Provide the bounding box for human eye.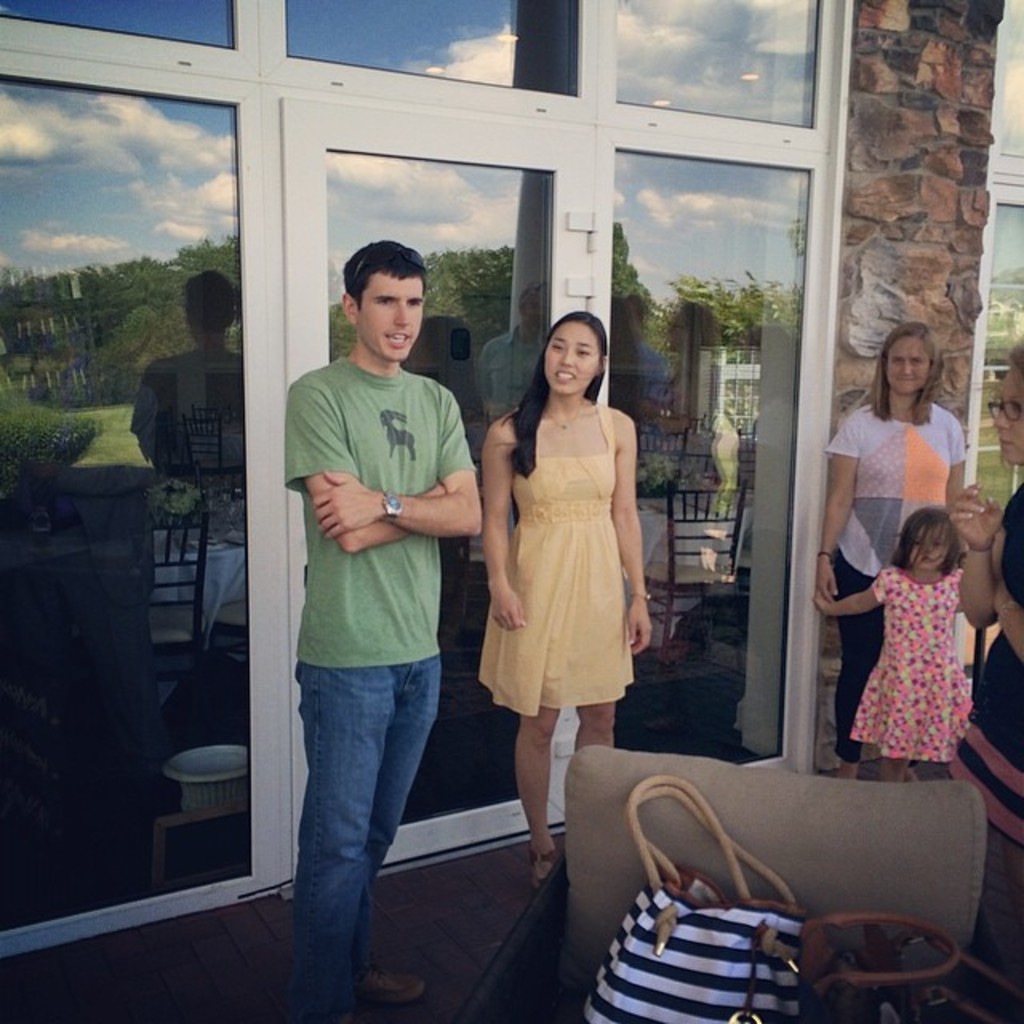
BBox(893, 355, 904, 363).
